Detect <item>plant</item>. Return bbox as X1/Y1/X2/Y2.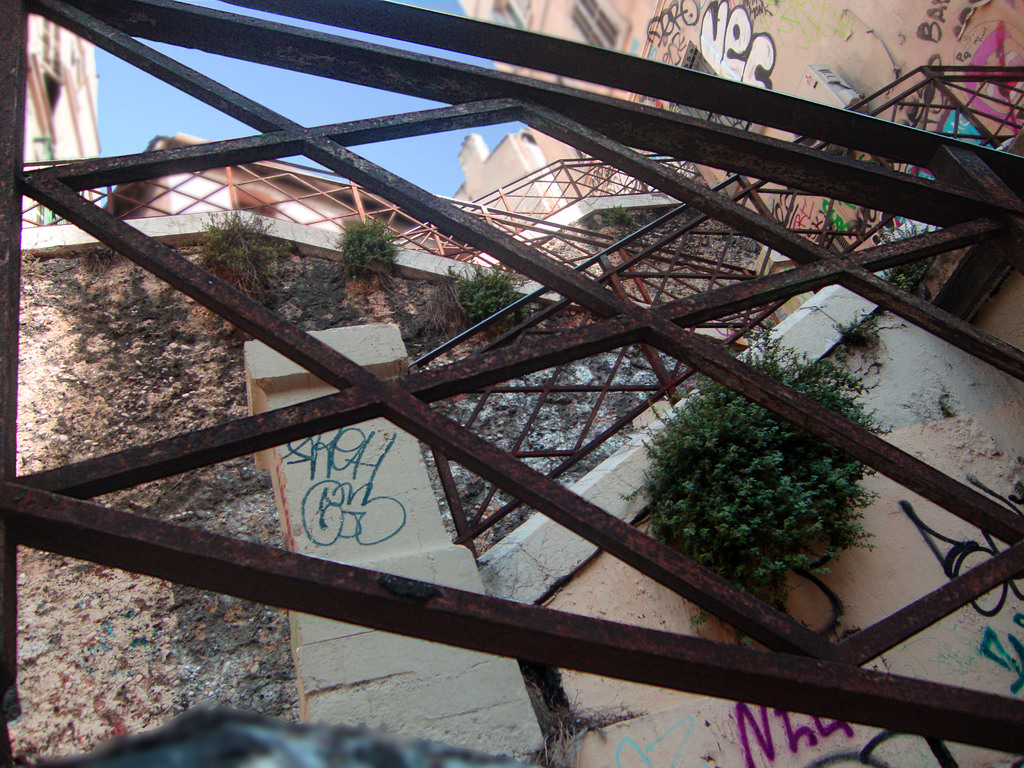
195/210/294/309.
